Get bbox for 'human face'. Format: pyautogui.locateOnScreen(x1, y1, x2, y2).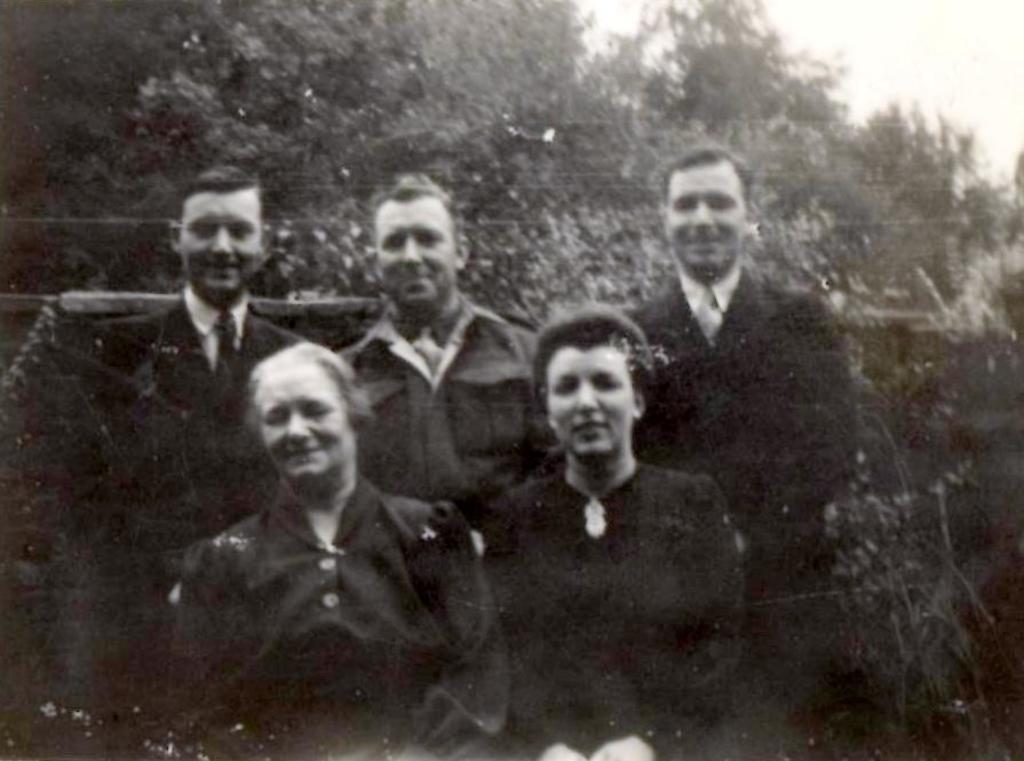
pyautogui.locateOnScreen(383, 198, 459, 304).
